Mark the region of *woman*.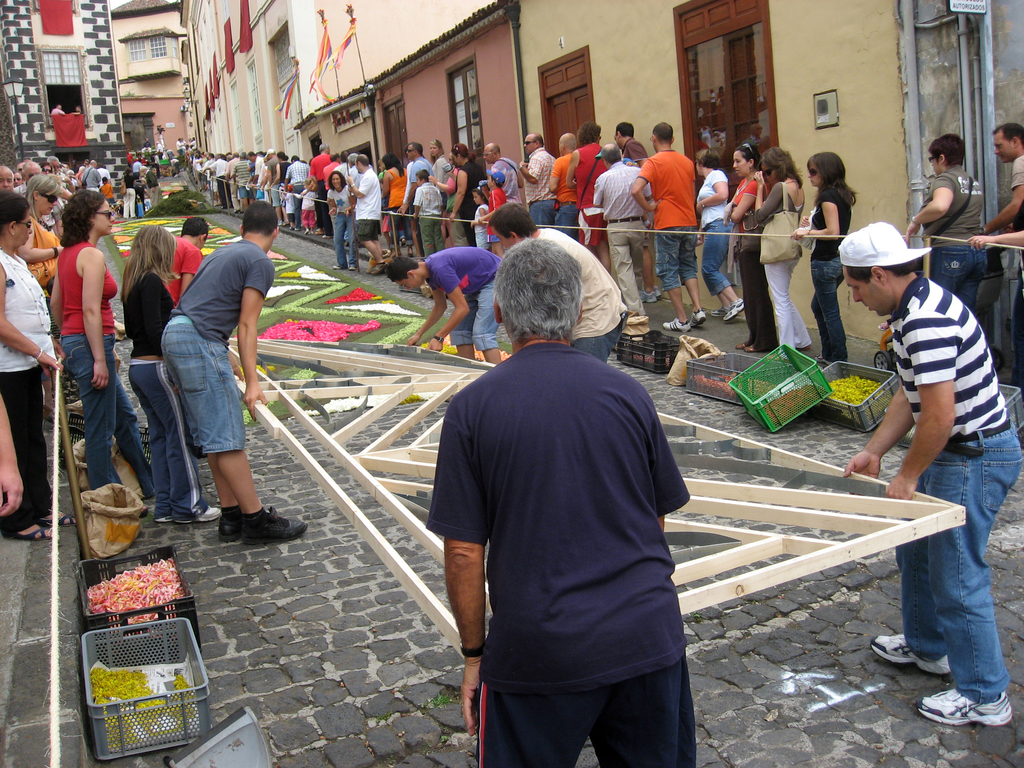
Region: {"left": 442, "top": 143, "right": 483, "bottom": 246}.
